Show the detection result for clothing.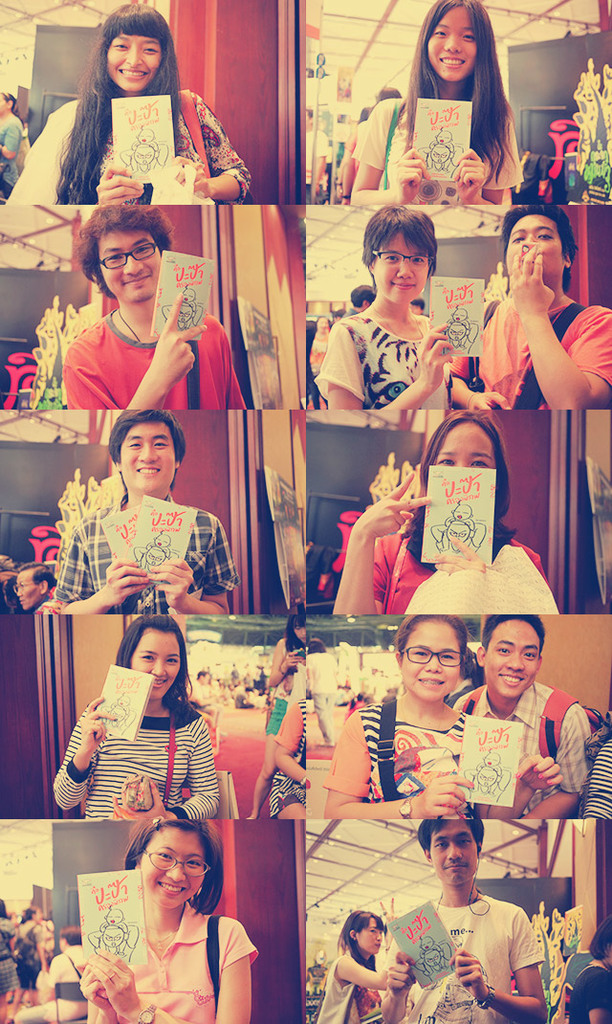
310 653 337 744.
